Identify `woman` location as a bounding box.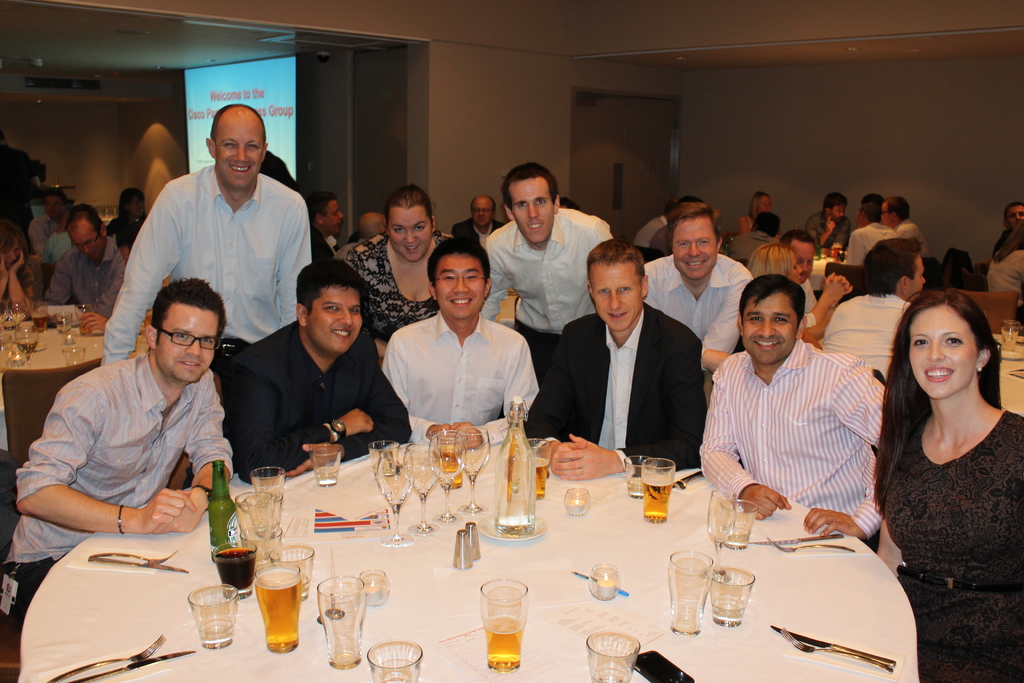
x1=108 y1=185 x2=148 y2=256.
